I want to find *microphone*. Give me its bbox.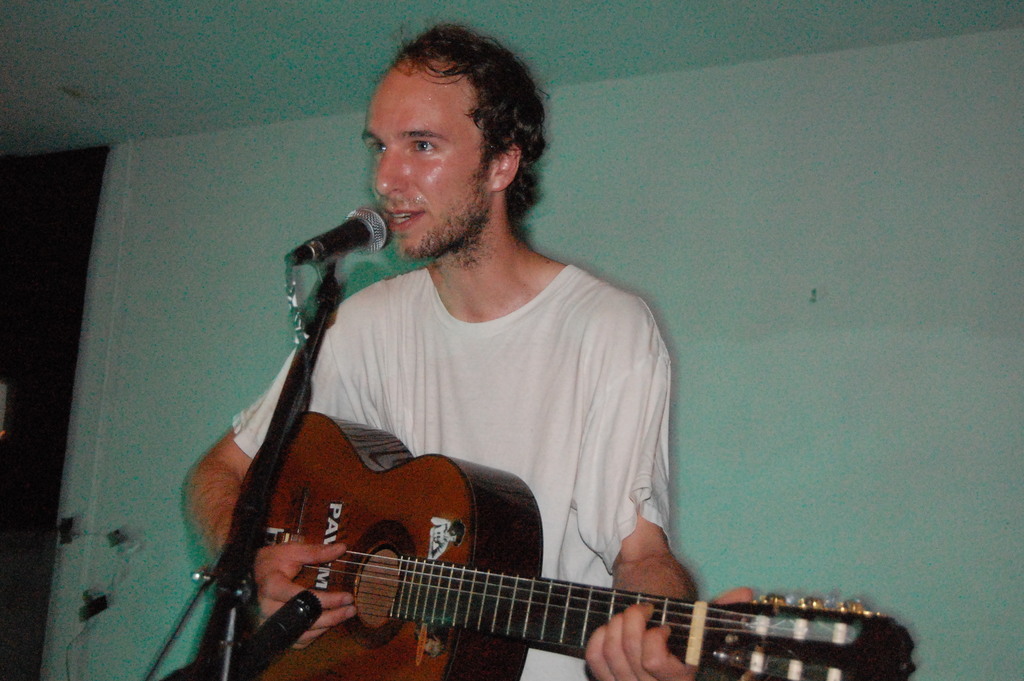
278 204 388 279.
